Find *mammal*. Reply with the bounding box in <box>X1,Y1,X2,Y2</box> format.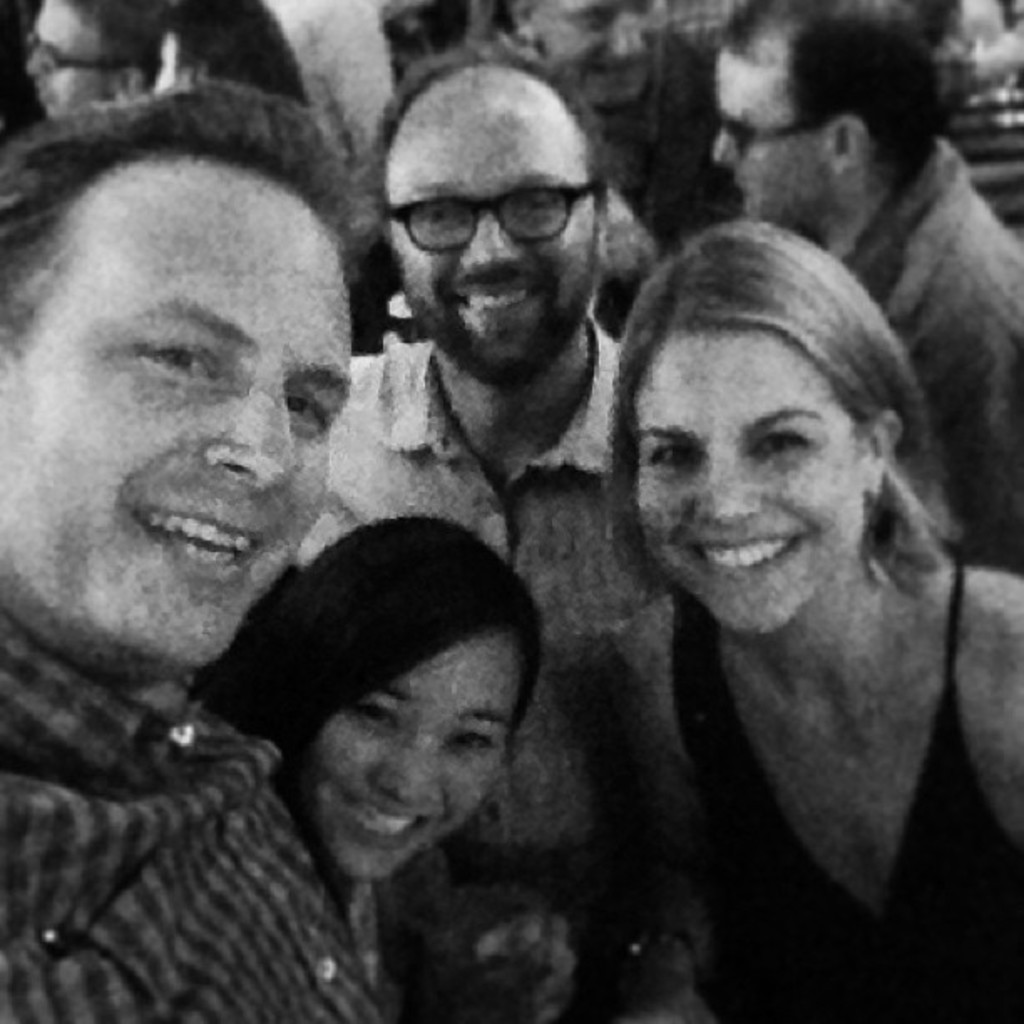
<box>239,502,550,947</box>.
